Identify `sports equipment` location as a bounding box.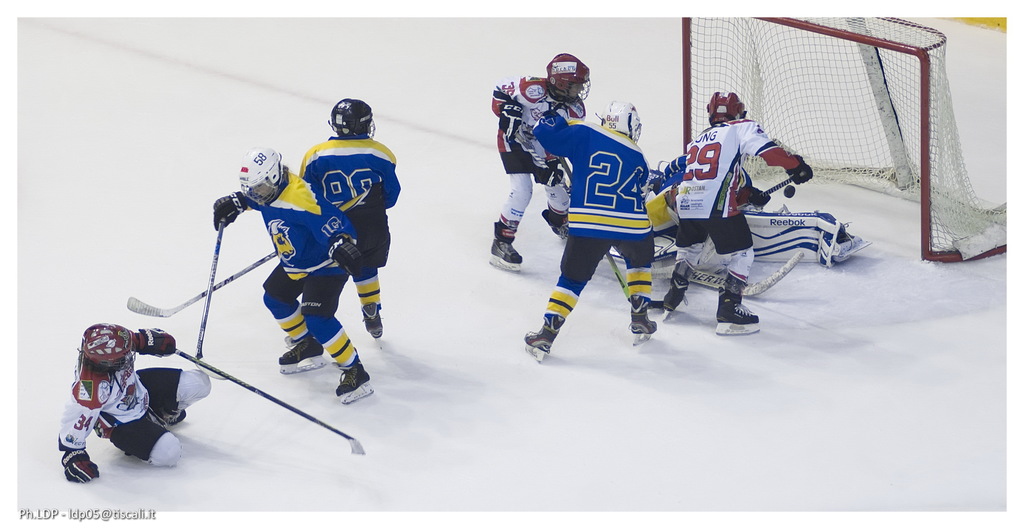
[544, 216, 569, 239].
